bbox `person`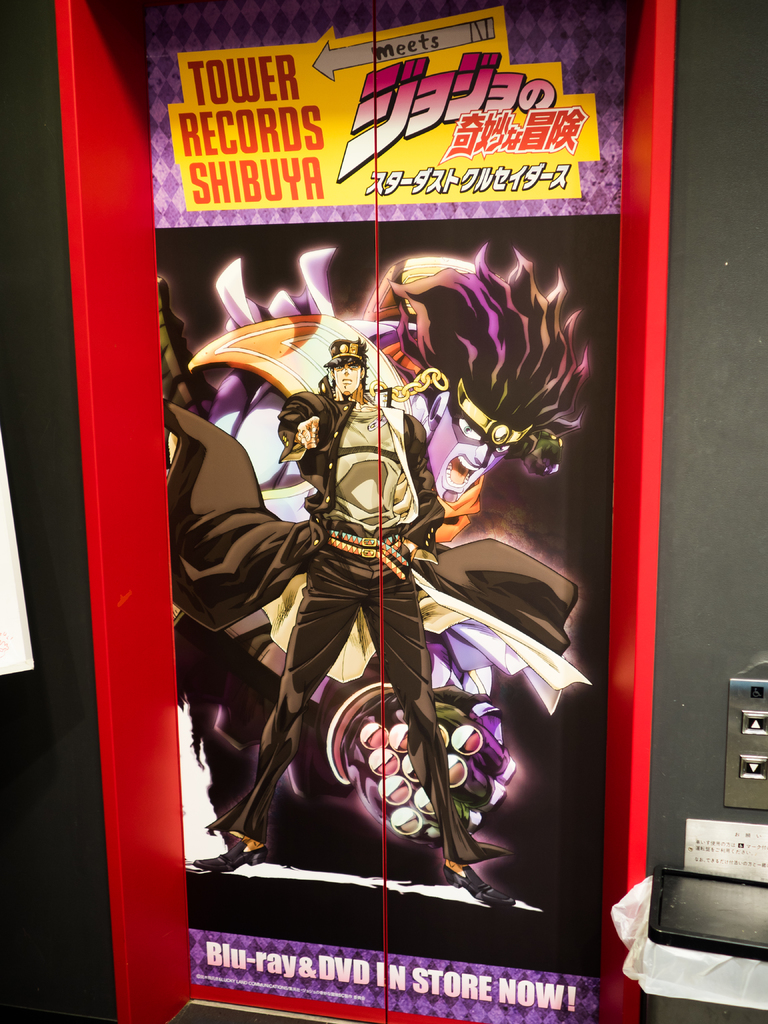
crop(181, 331, 524, 915)
